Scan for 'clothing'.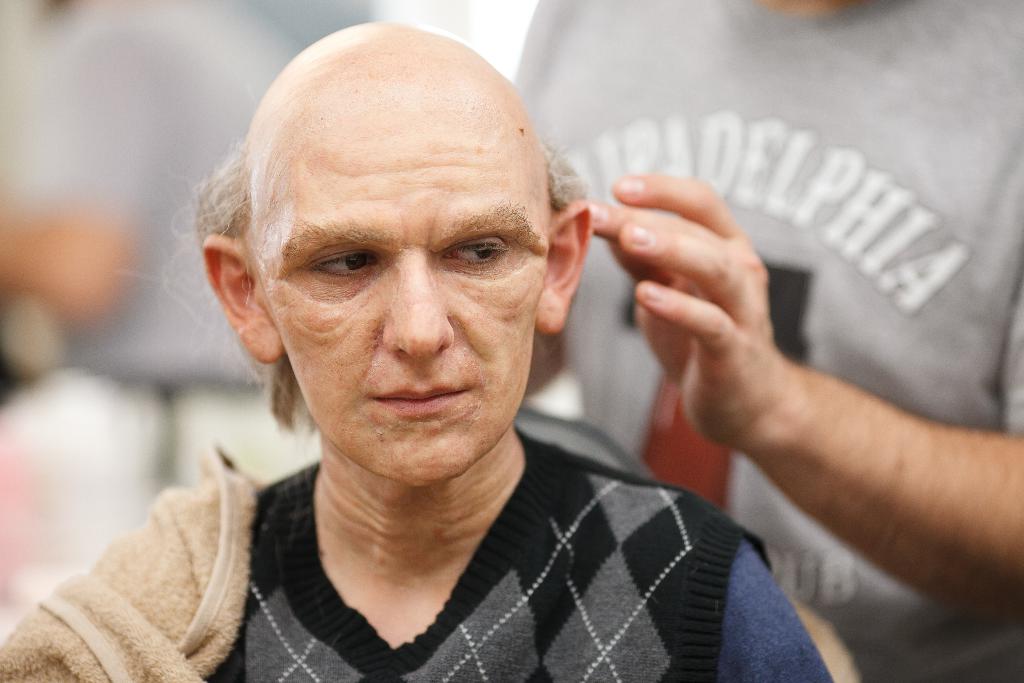
Scan result: [131, 420, 838, 670].
